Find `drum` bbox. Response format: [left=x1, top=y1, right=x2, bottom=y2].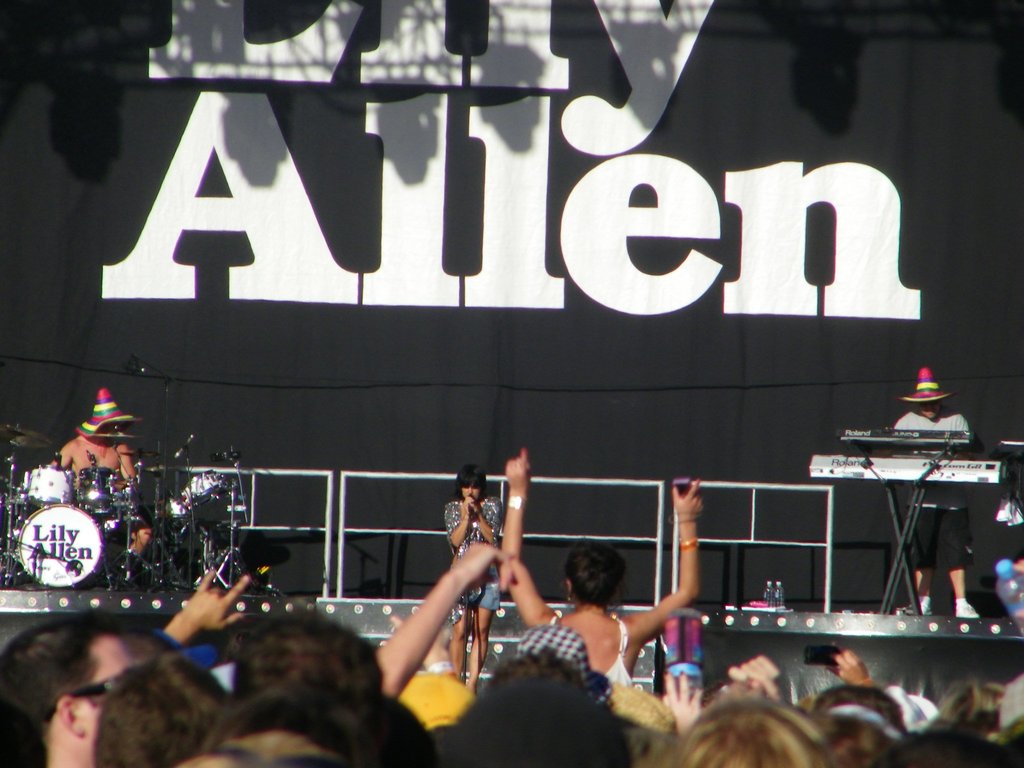
[left=22, top=463, right=73, bottom=509].
